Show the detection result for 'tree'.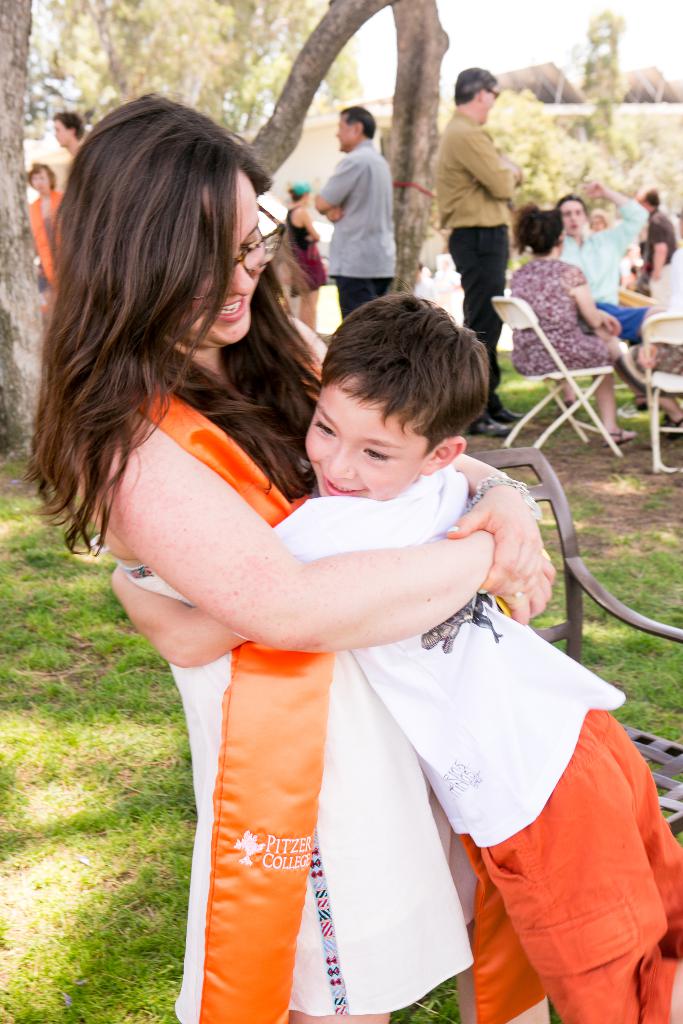
detection(477, 9, 682, 214).
